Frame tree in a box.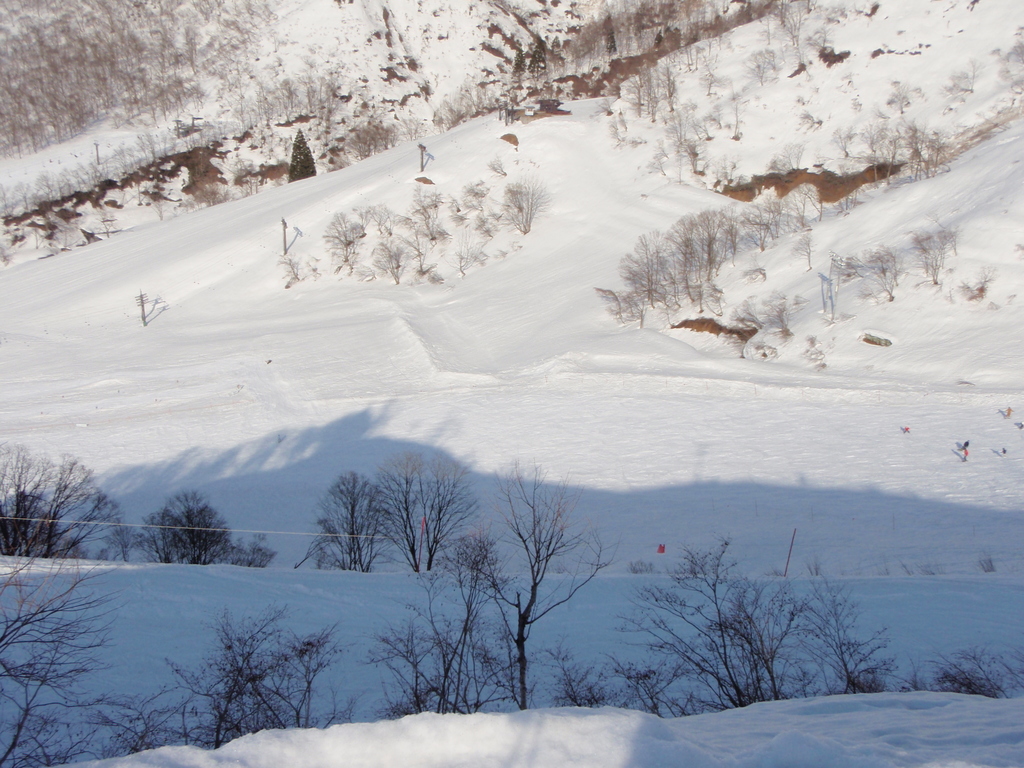
{"left": 317, "top": 471, "right": 419, "bottom": 577}.
